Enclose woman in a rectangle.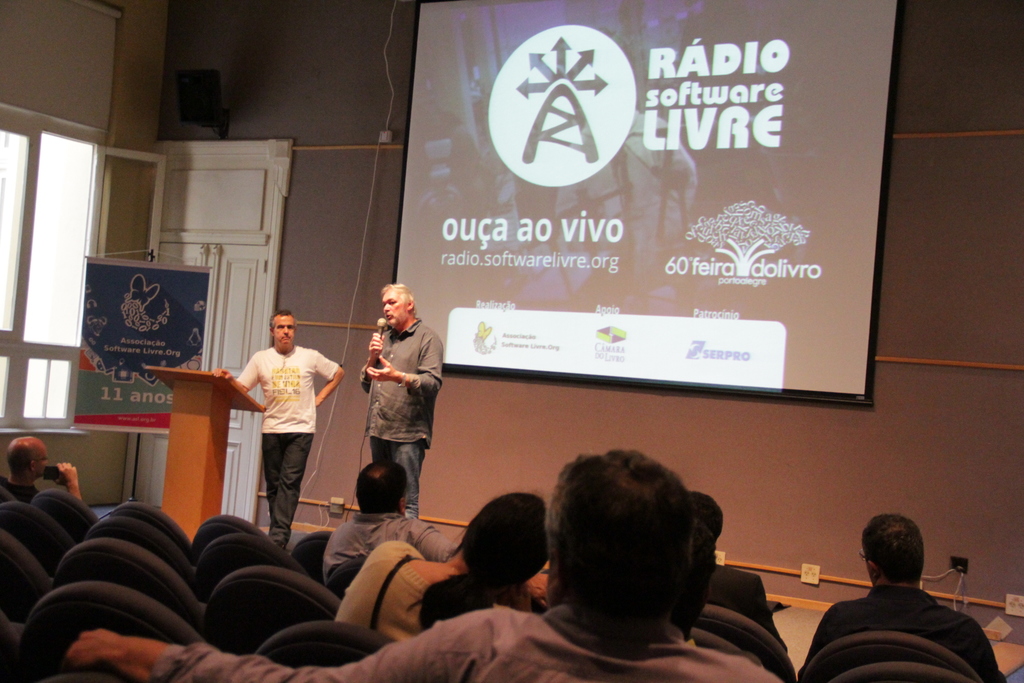
[x1=225, y1=315, x2=326, y2=553].
